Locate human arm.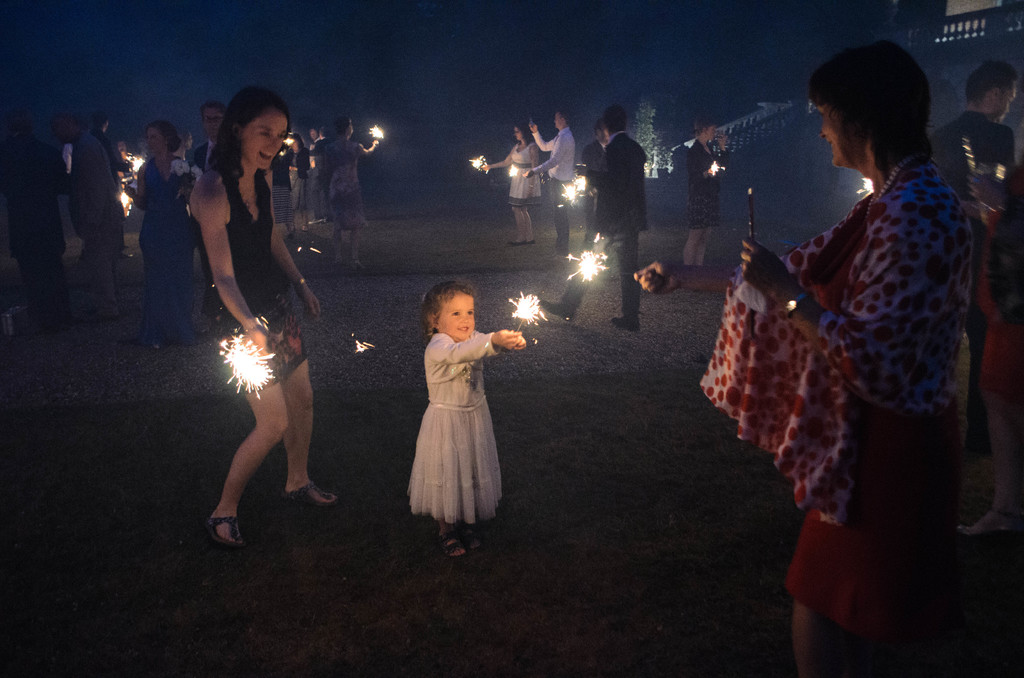
Bounding box: (971,173,1011,209).
